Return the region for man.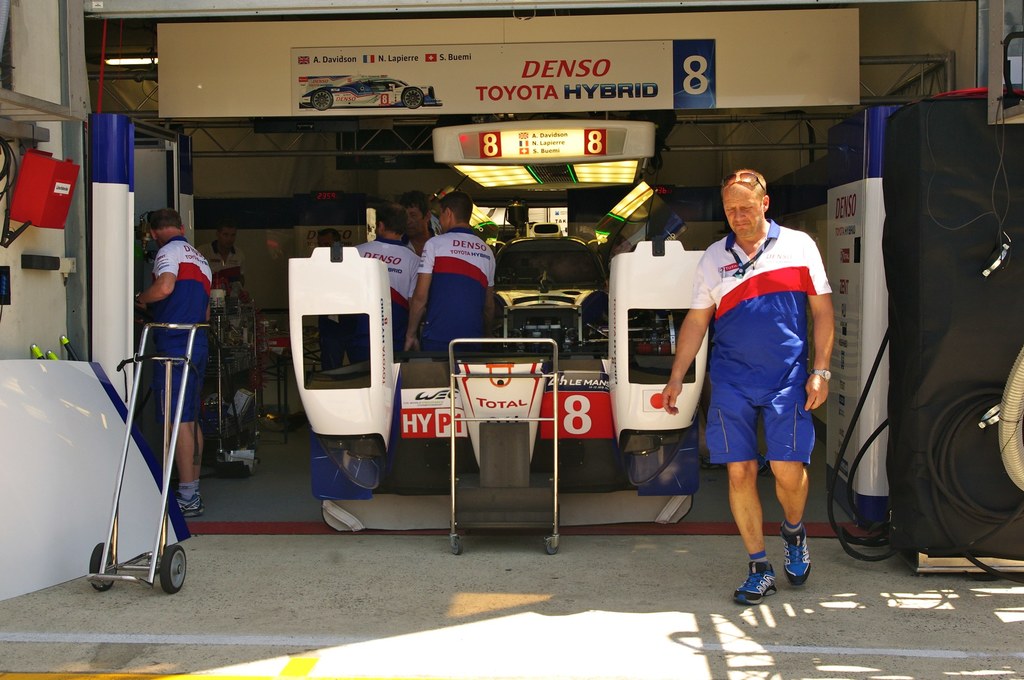
(left=399, top=188, right=431, bottom=254).
